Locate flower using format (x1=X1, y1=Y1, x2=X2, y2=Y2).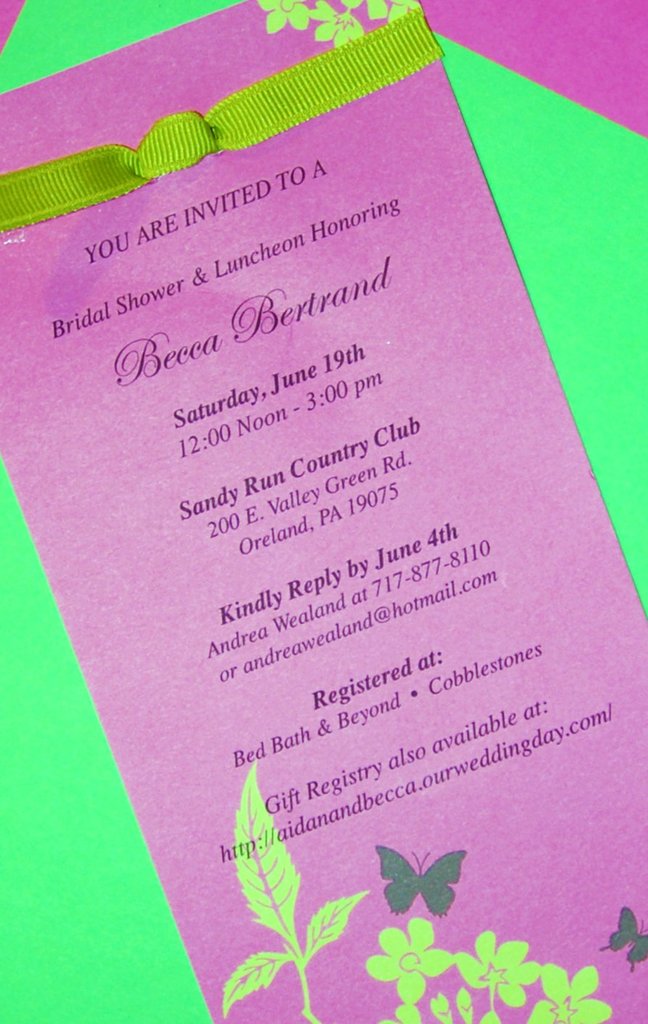
(x1=452, y1=929, x2=539, y2=1006).
